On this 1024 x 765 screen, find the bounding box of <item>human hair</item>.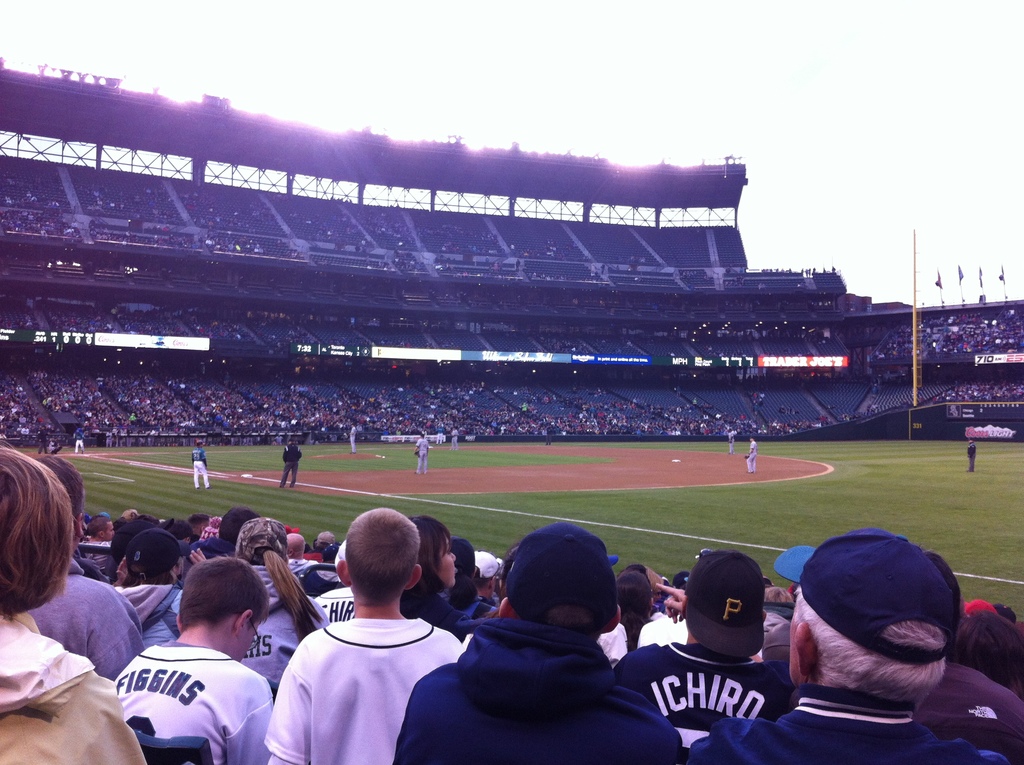
Bounding box: bbox=(952, 611, 1022, 684).
